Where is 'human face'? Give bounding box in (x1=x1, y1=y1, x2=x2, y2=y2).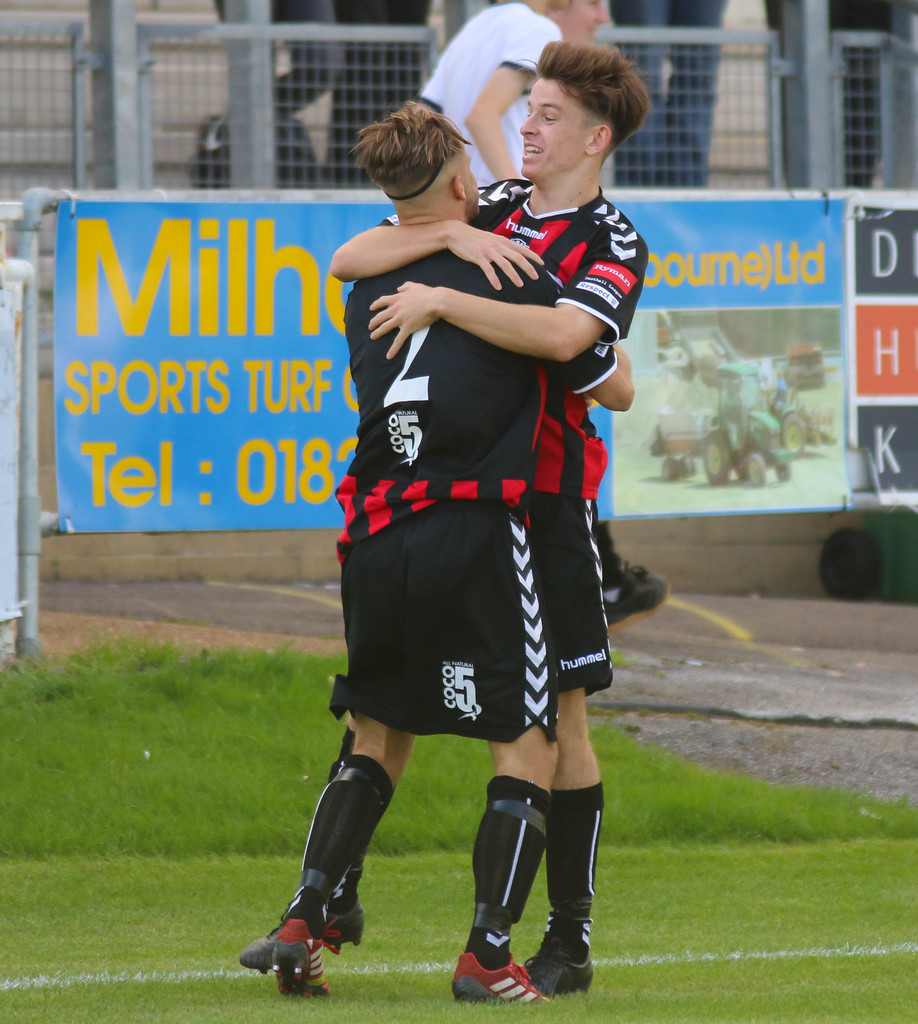
(x1=458, y1=142, x2=477, y2=219).
